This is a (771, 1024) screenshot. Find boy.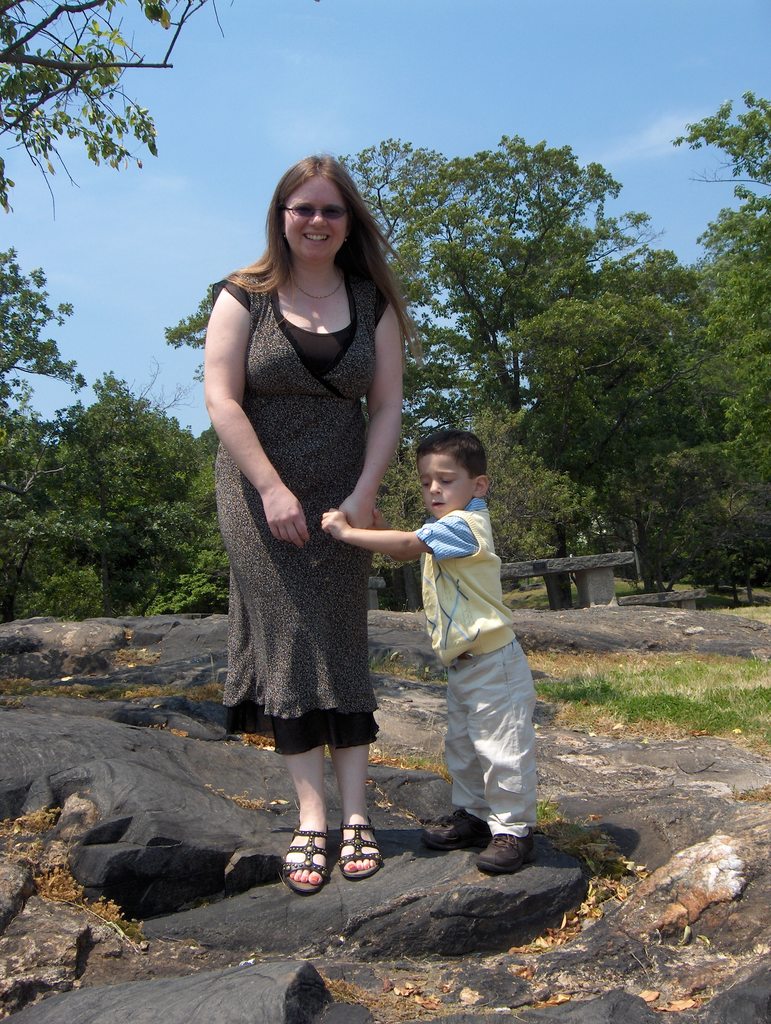
Bounding box: {"left": 320, "top": 428, "right": 548, "bottom": 874}.
